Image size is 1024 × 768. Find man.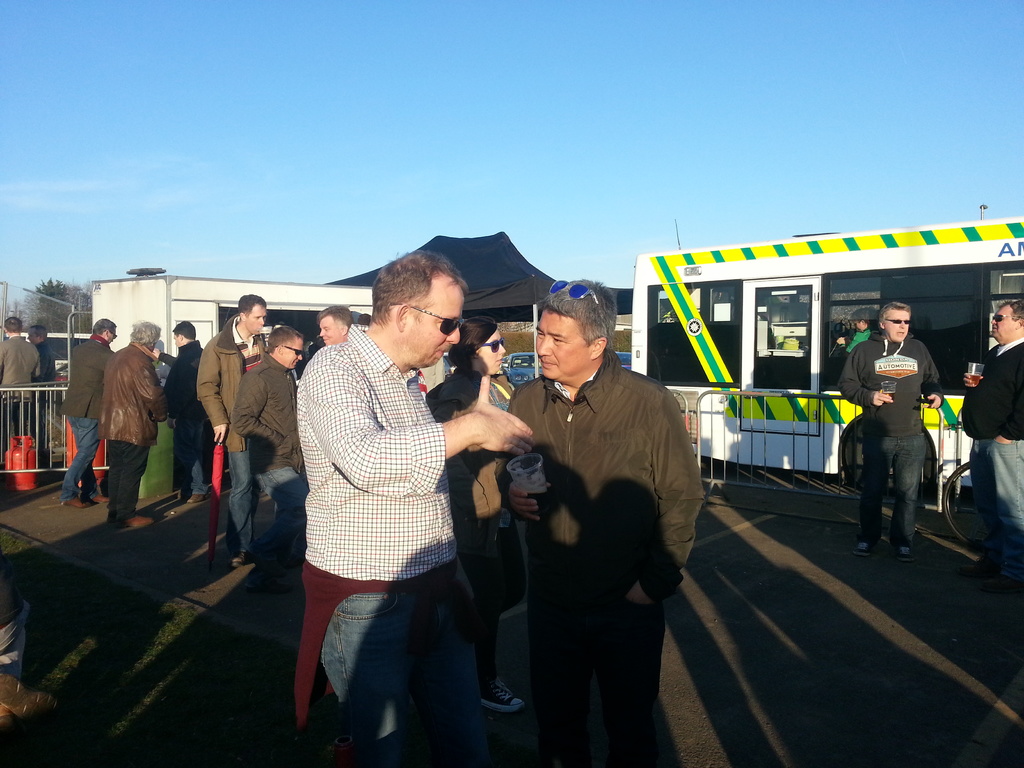
231, 322, 303, 572.
